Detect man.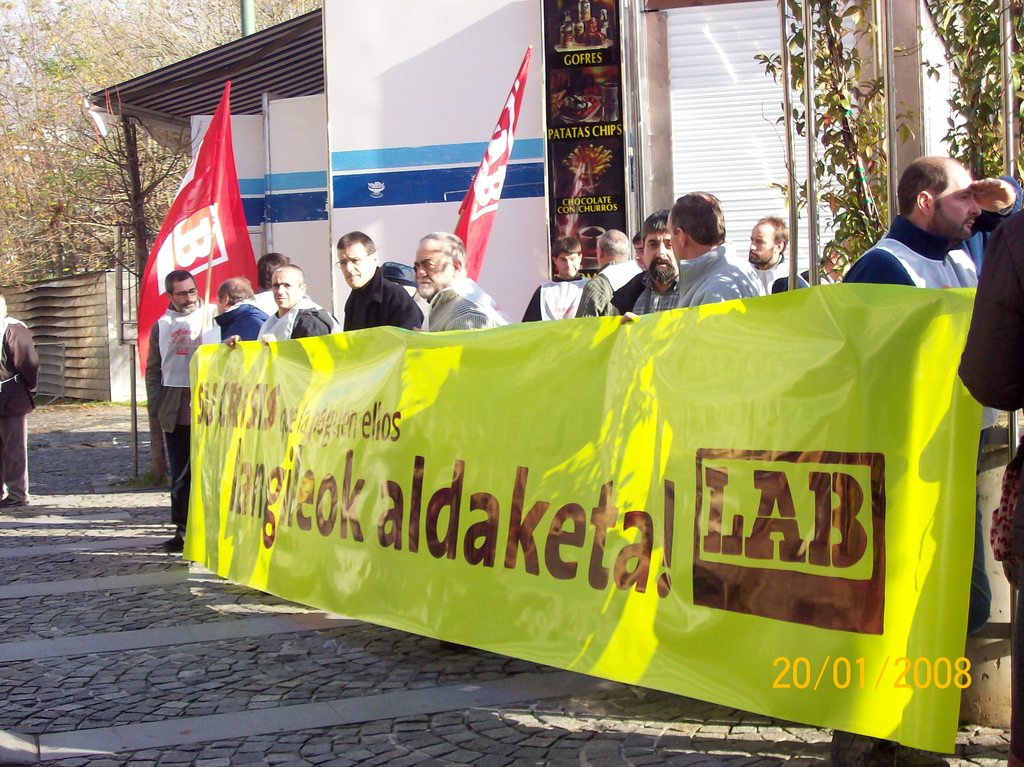
Detected at box=[141, 267, 216, 547].
